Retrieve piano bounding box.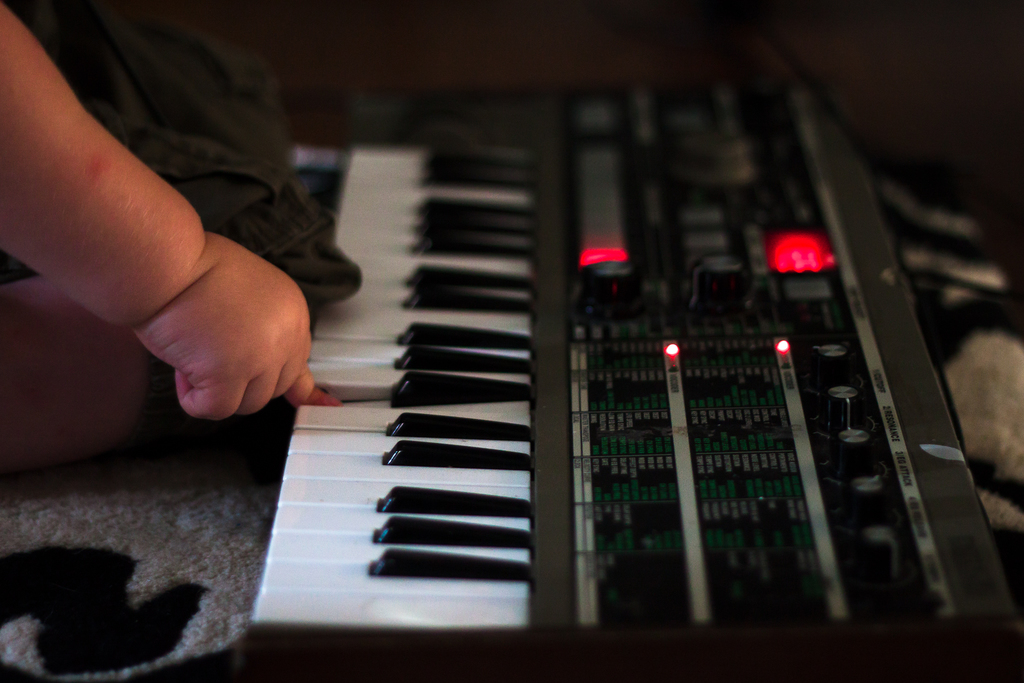
Bounding box: 177, 99, 925, 682.
